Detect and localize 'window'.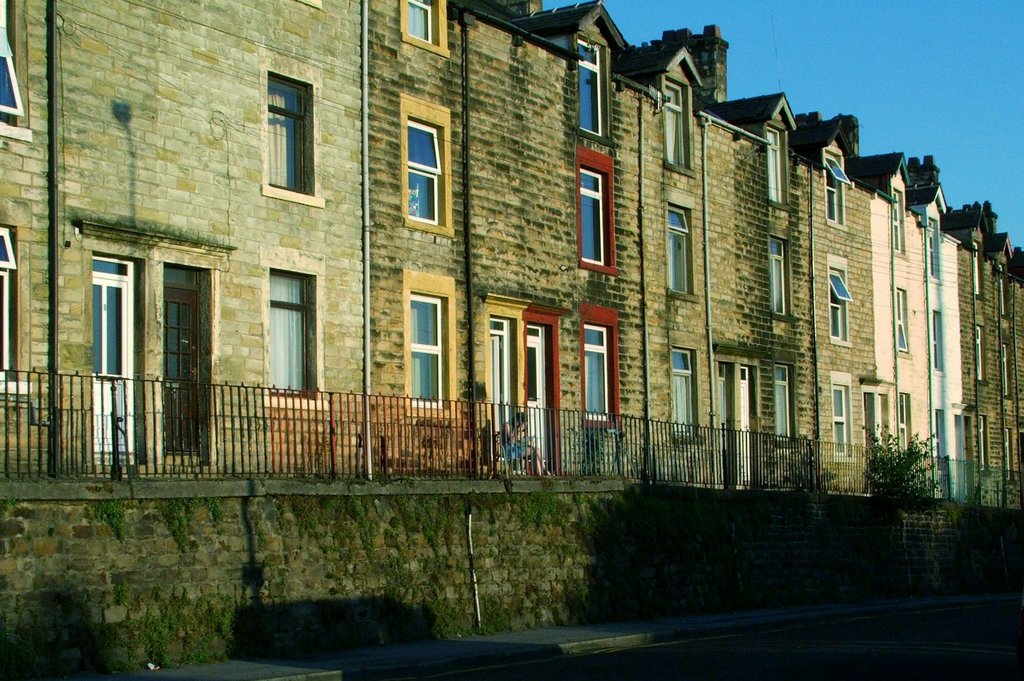
Localized at bbox(401, 101, 452, 236).
